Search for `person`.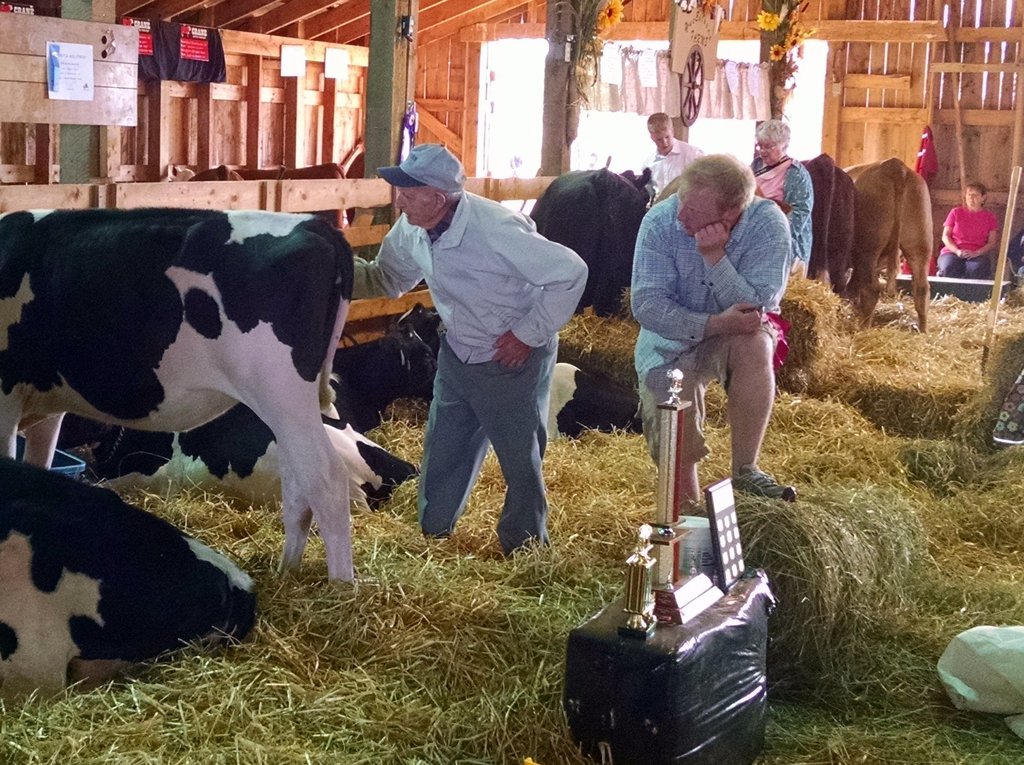
Found at 934:179:1004:289.
